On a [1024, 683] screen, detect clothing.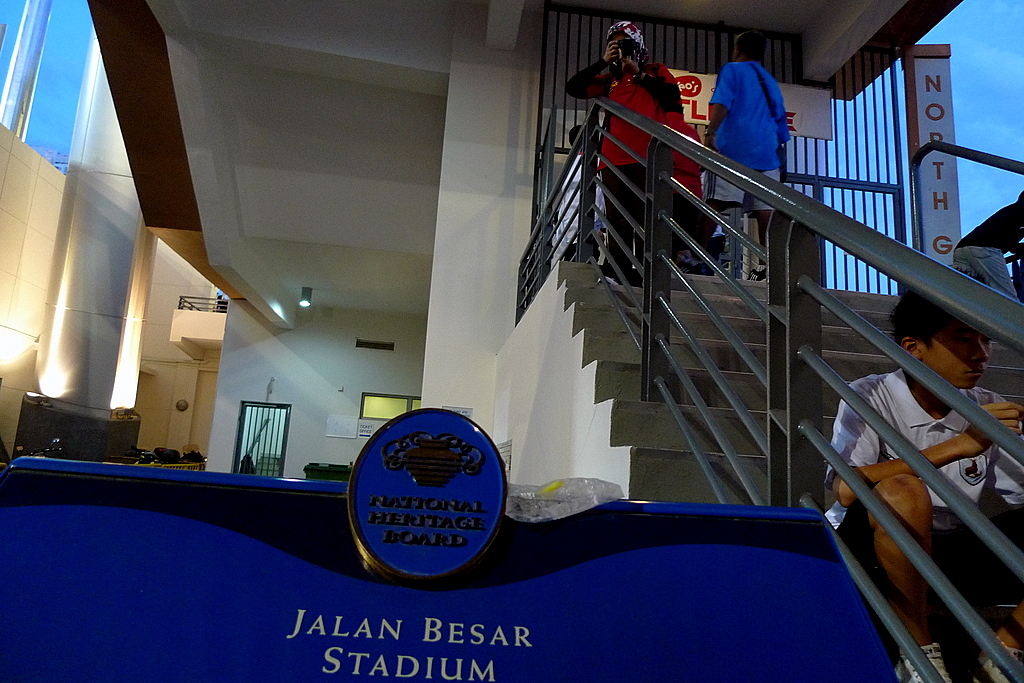
detection(822, 359, 1023, 590).
